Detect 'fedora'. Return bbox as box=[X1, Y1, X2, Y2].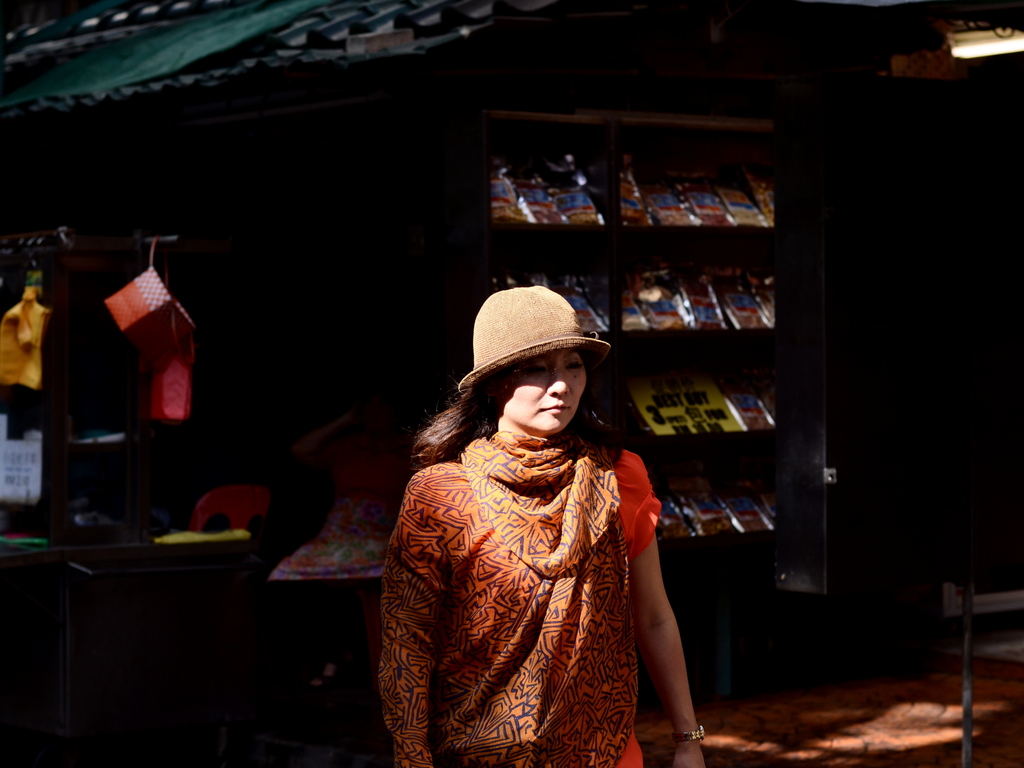
box=[455, 288, 605, 426].
